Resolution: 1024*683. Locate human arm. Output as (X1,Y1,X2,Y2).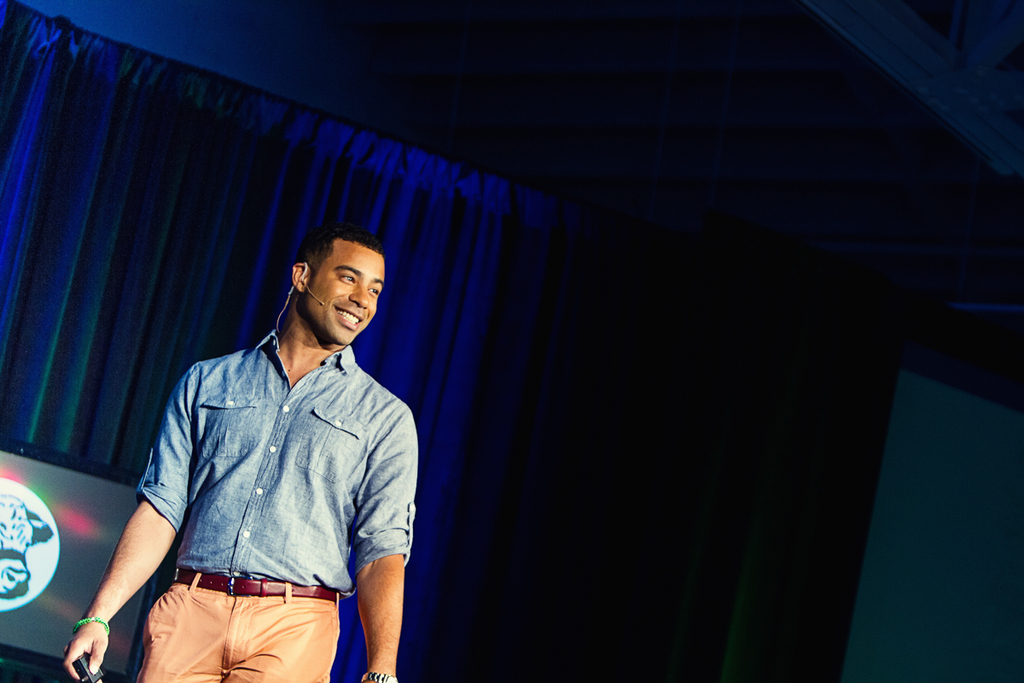
(59,357,201,681).
